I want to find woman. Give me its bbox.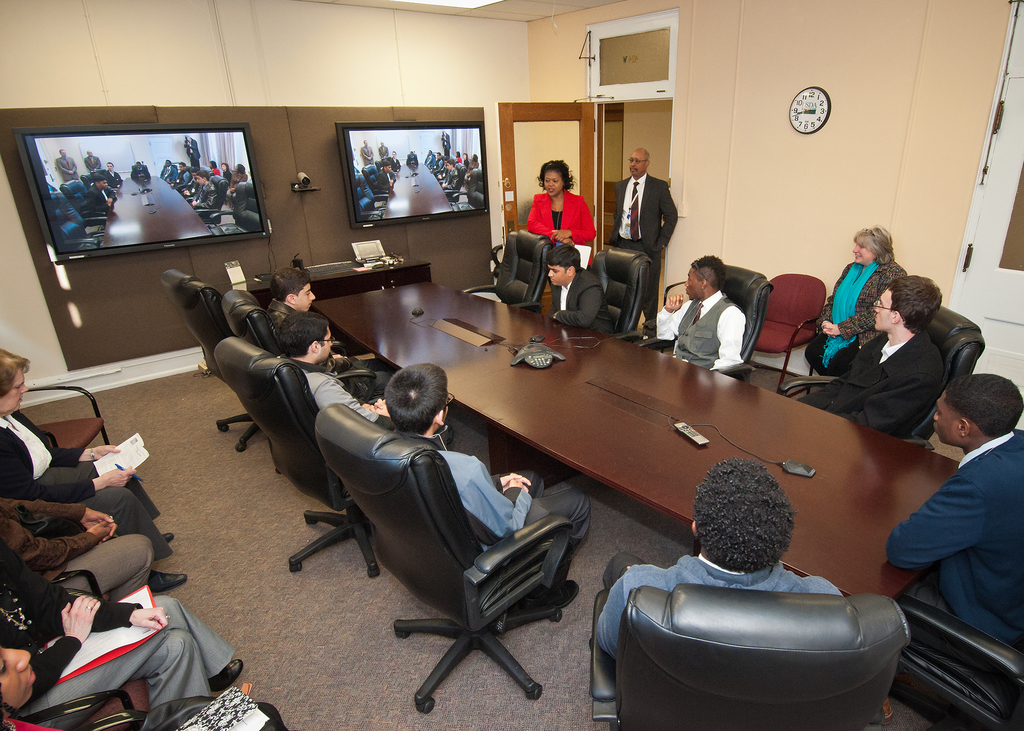
<bbox>812, 215, 908, 370</bbox>.
